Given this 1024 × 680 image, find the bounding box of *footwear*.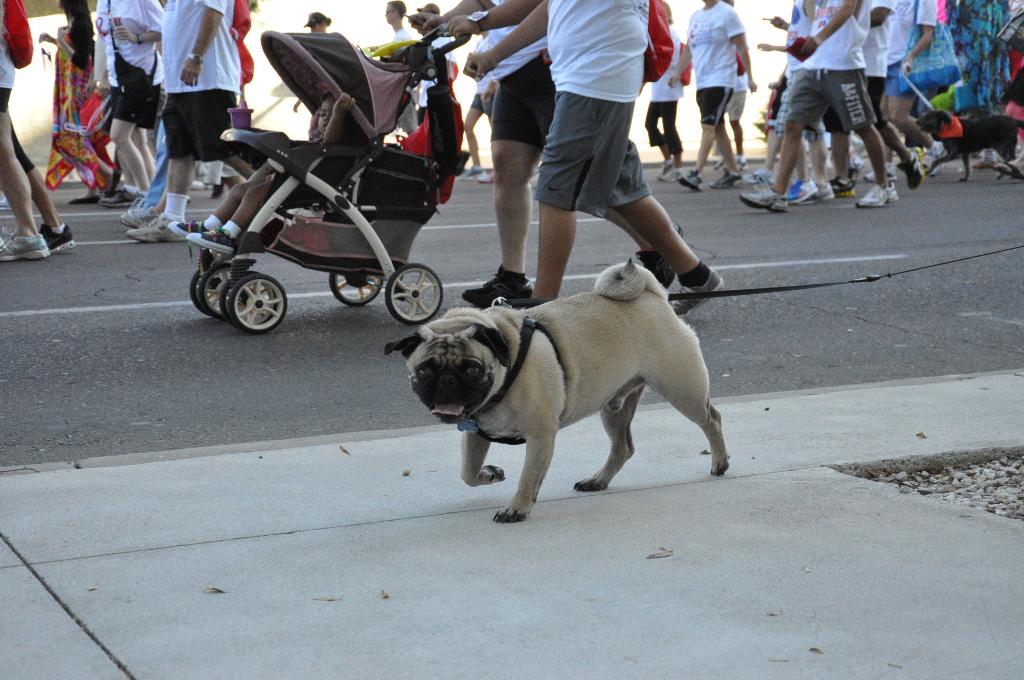
left=810, top=186, right=830, bottom=202.
